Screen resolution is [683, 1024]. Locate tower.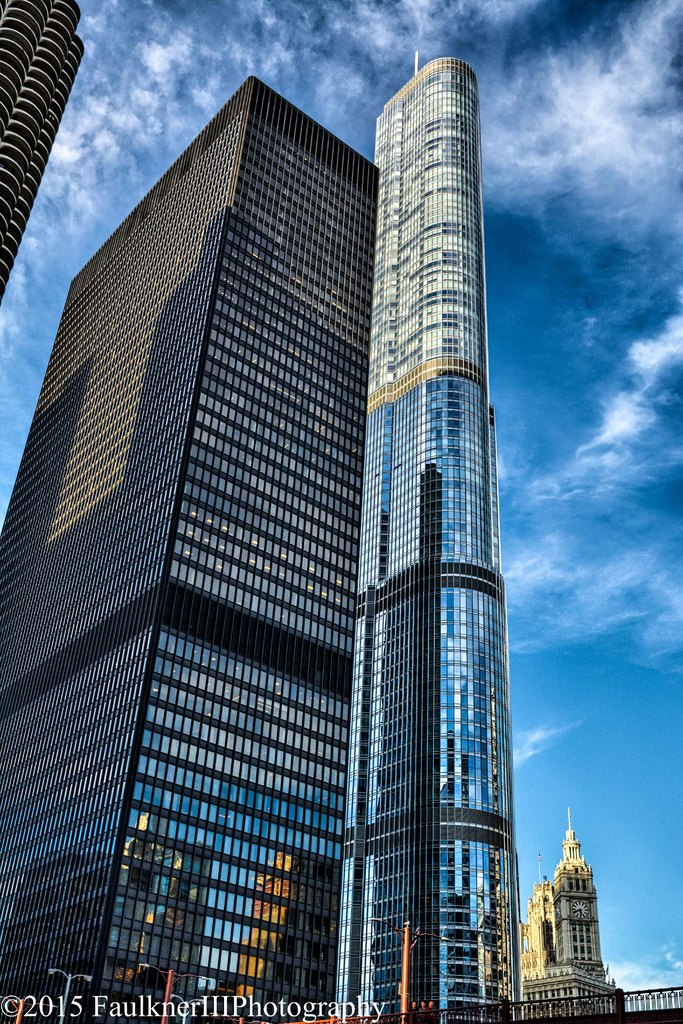
x1=521 y1=804 x2=621 y2=991.
